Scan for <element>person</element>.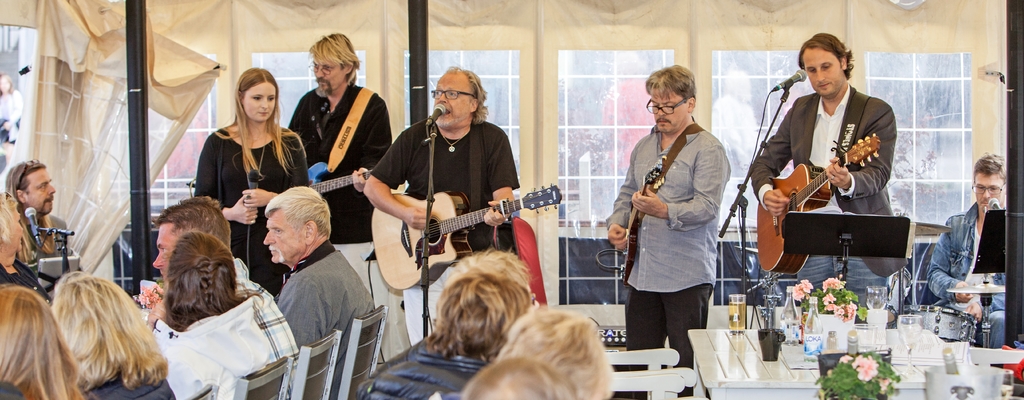
Scan result: <box>0,272,67,399</box>.
